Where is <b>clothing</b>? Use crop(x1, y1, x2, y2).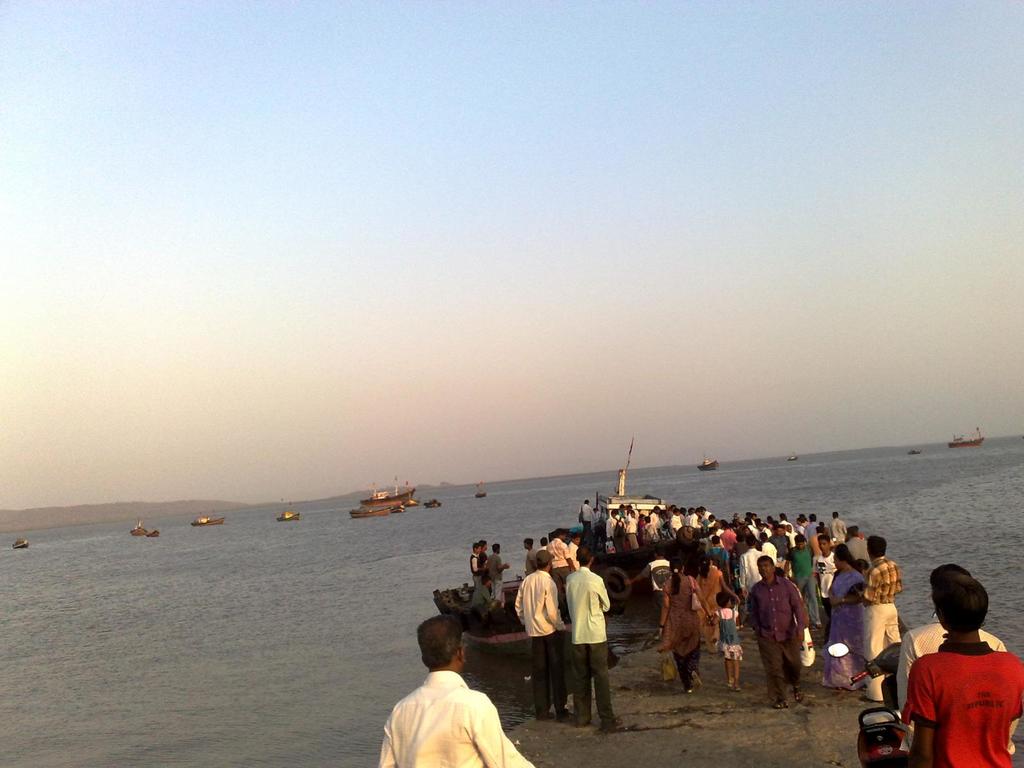
crop(378, 669, 534, 767).
